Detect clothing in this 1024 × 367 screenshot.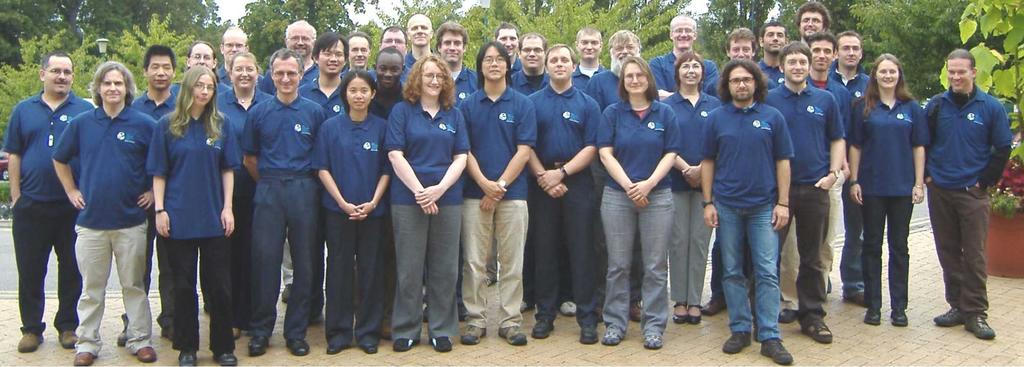
Detection: 467,89,539,330.
